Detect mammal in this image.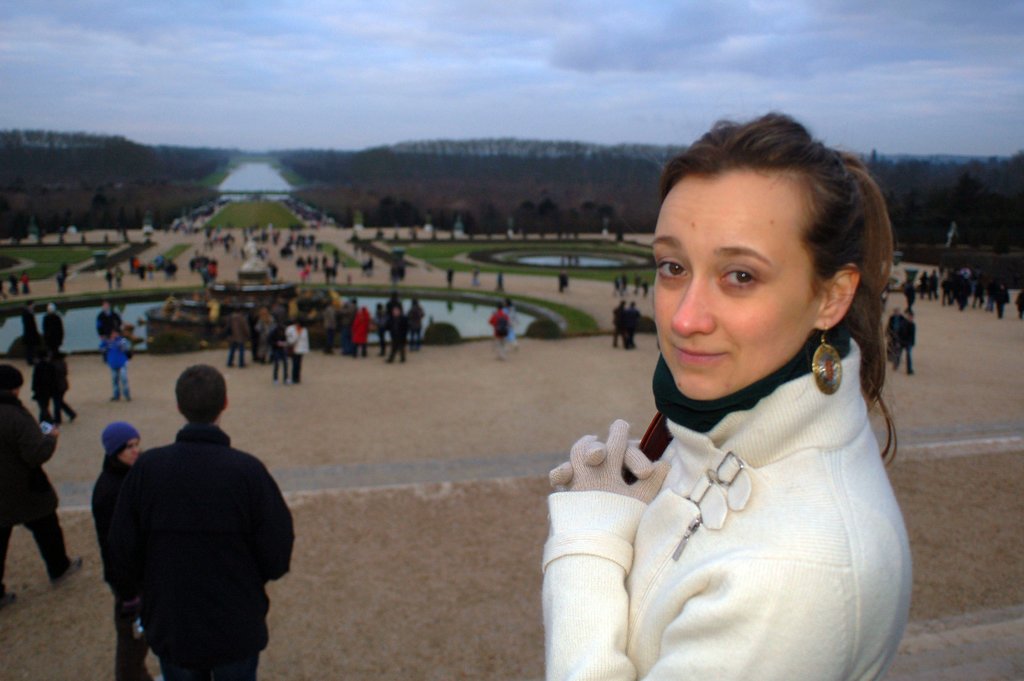
Detection: 124/363/296/680.
